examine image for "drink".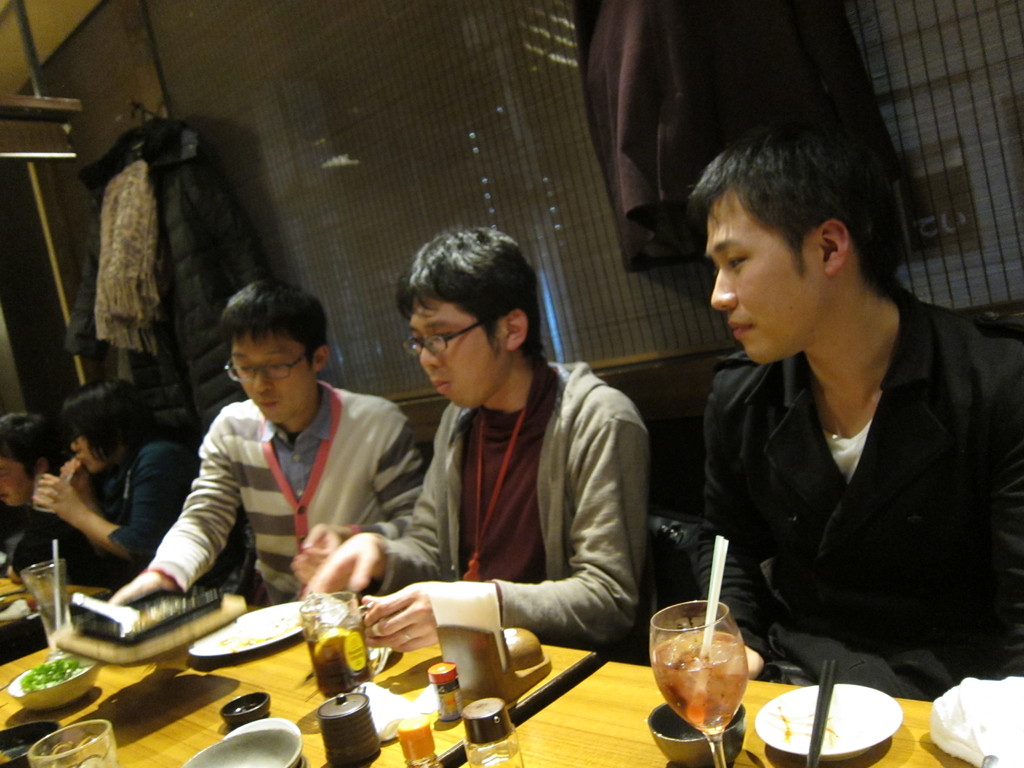
Examination result: x1=299, y1=590, x2=358, y2=691.
